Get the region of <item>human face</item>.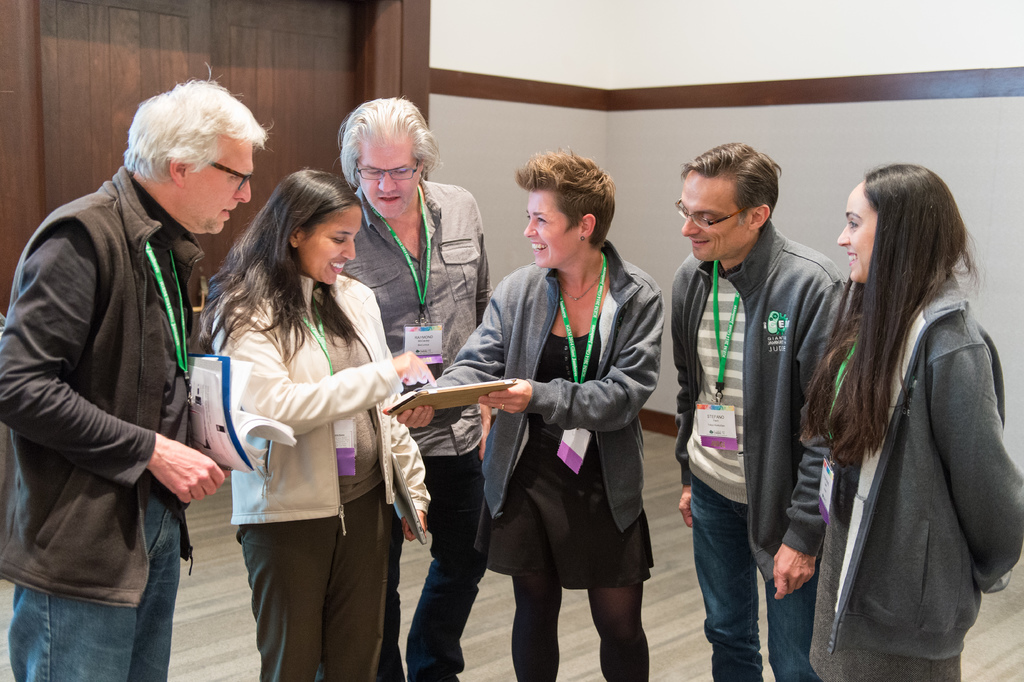
rect(354, 132, 422, 217).
